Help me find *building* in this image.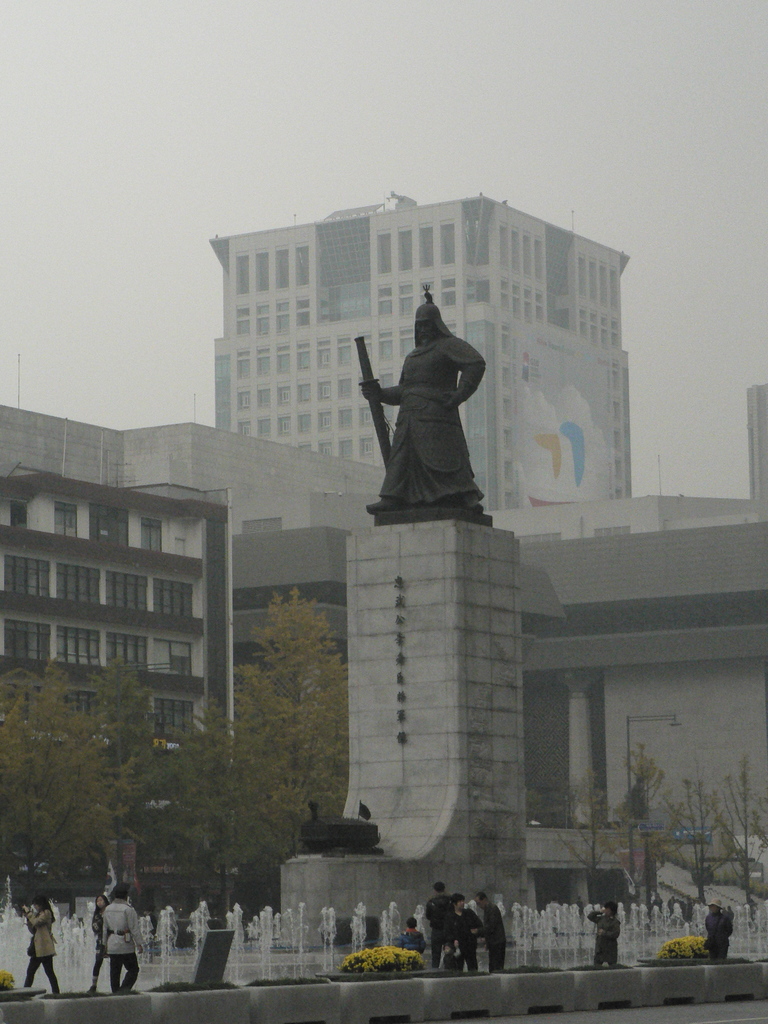
Found it: region(208, 183, 633, 500).
